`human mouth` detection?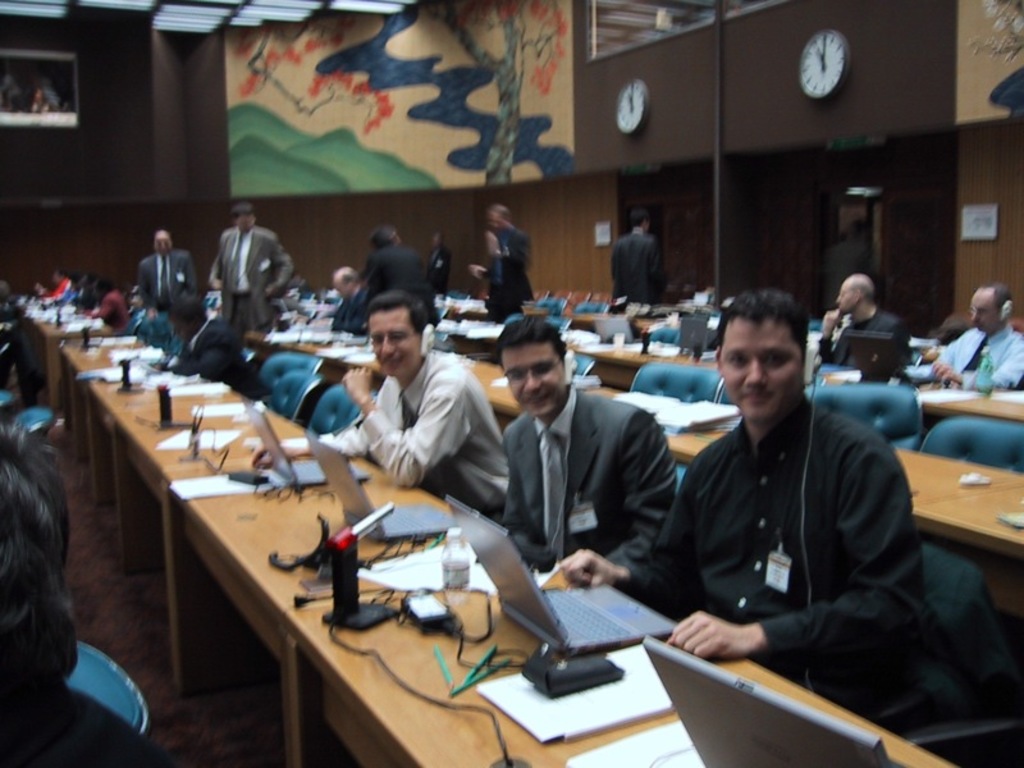
{"x1": 376, "y1": 357, "x2": 408, "y2": 370}
